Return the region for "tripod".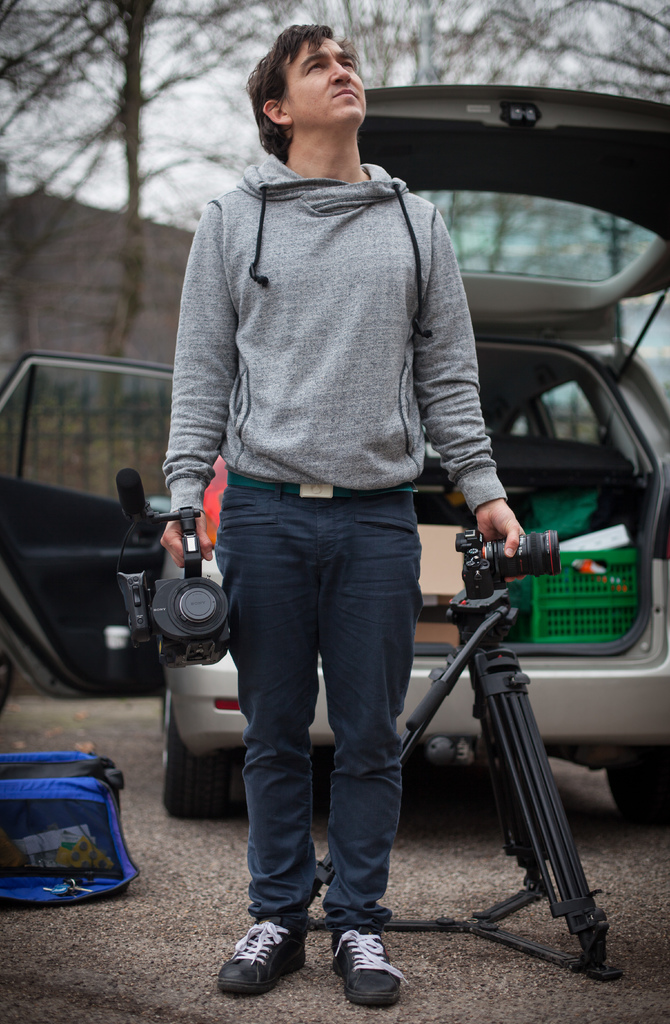
x1=308, y1=586, x2=626, y2=977.
